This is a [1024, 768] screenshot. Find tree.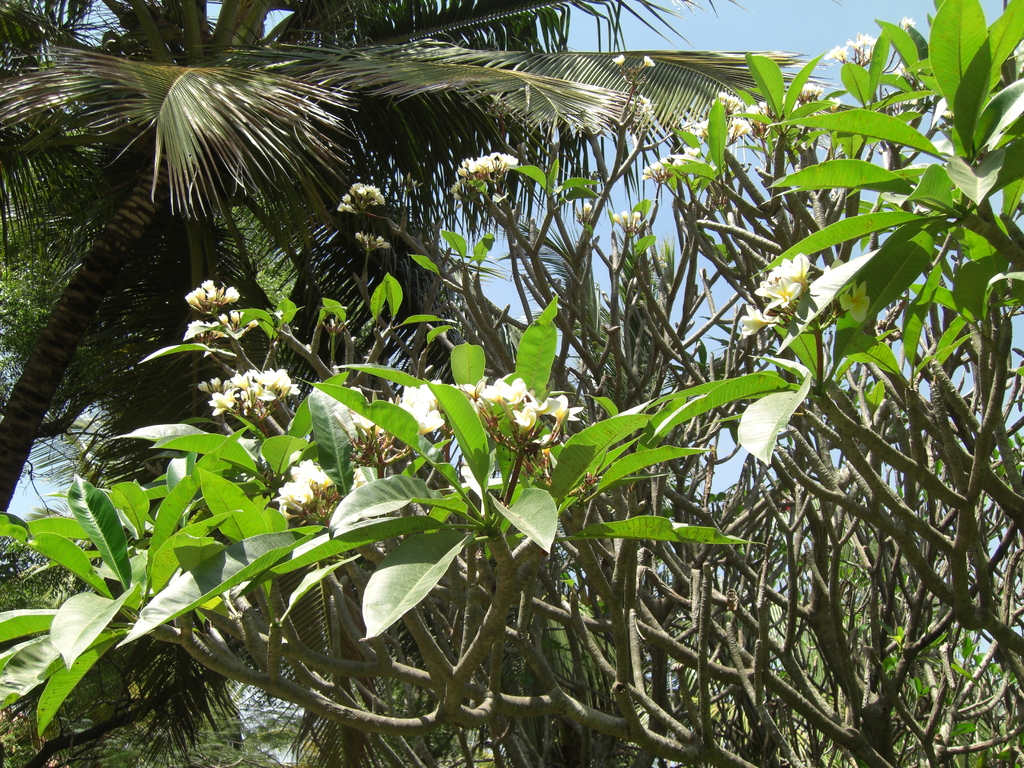
Bounding box: l=0, t=0, r=1023, b=767.
